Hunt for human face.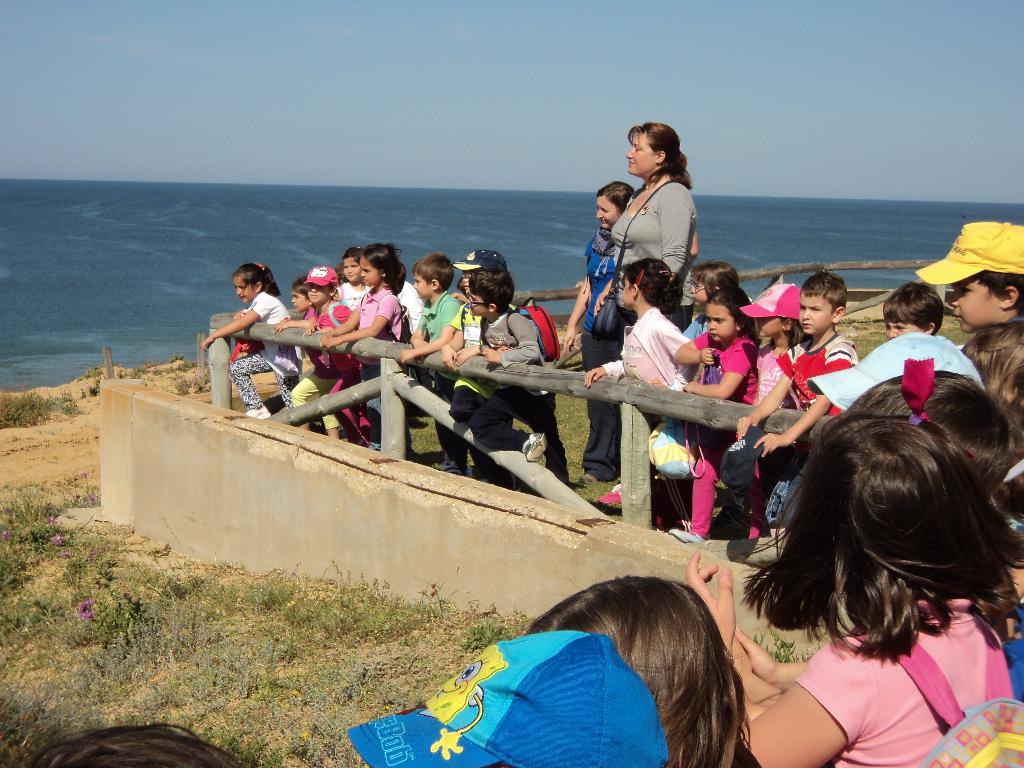
Hunted down at [341,258,361,279].
